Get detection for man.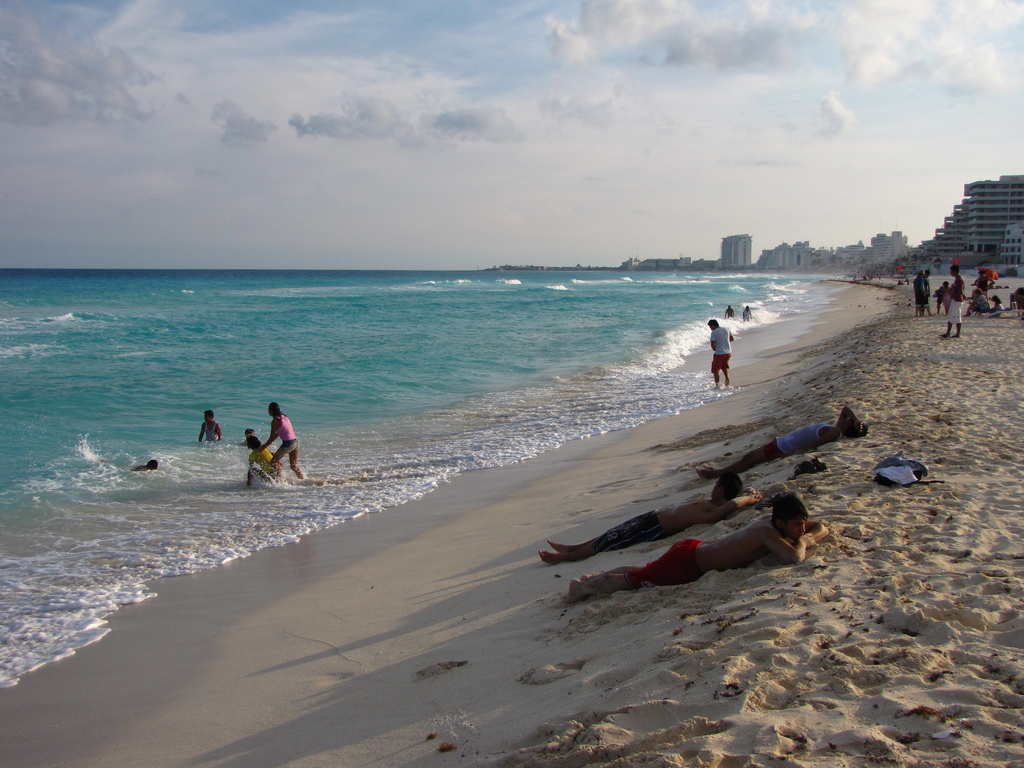
Detection: 936:264:964:341.
